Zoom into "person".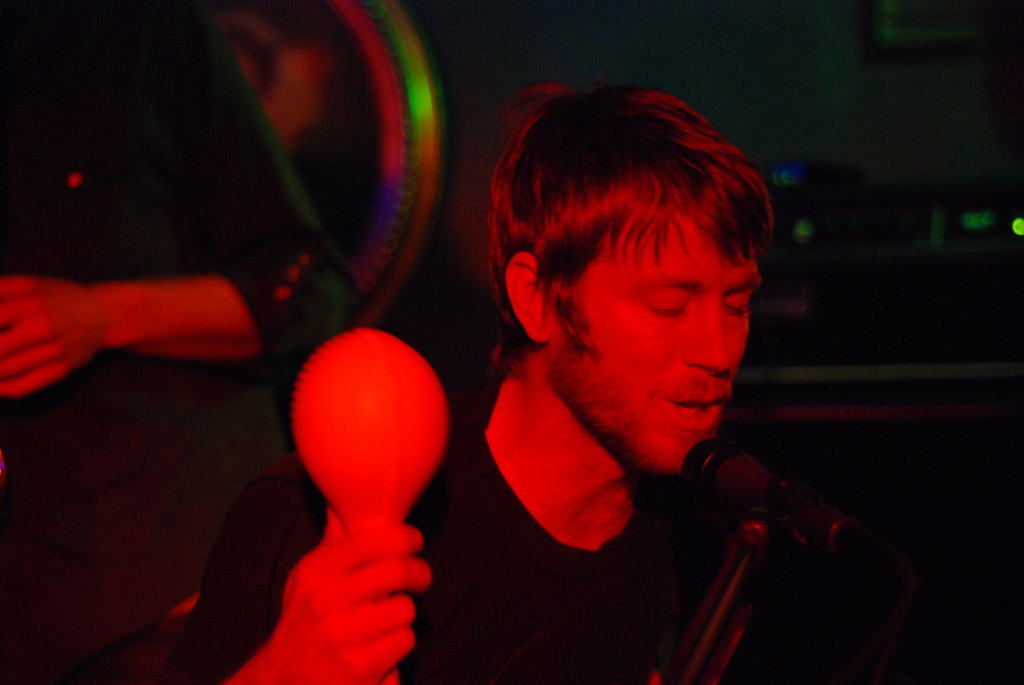
Zoom target: locate(175, 78, 772, 684).
